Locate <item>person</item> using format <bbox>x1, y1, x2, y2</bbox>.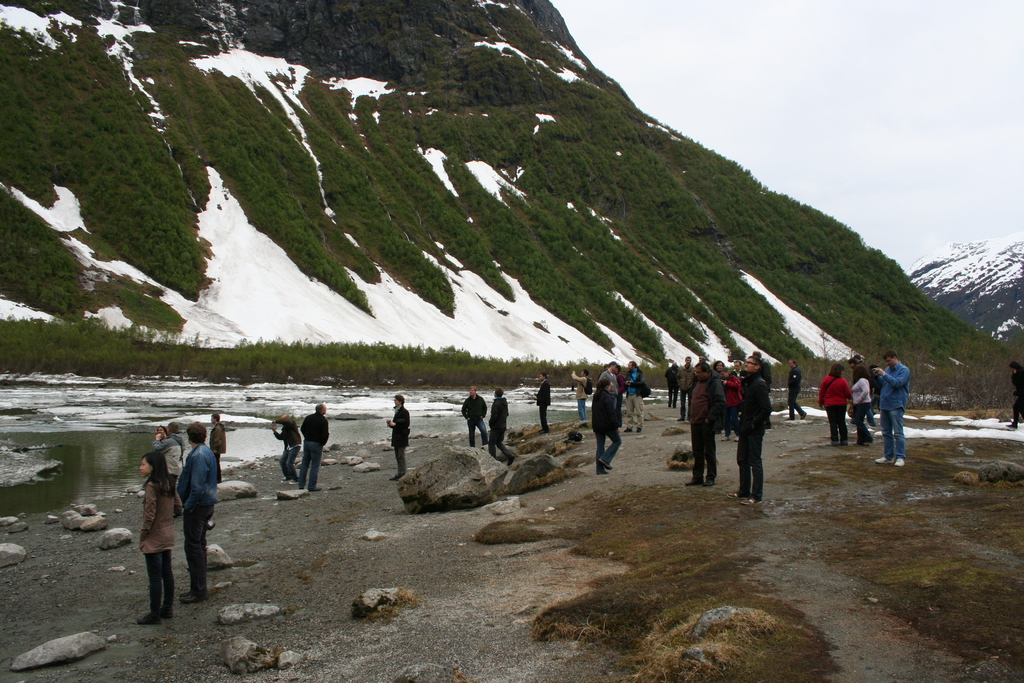
<bbox>274, 411, 300, 481</bbox>.
